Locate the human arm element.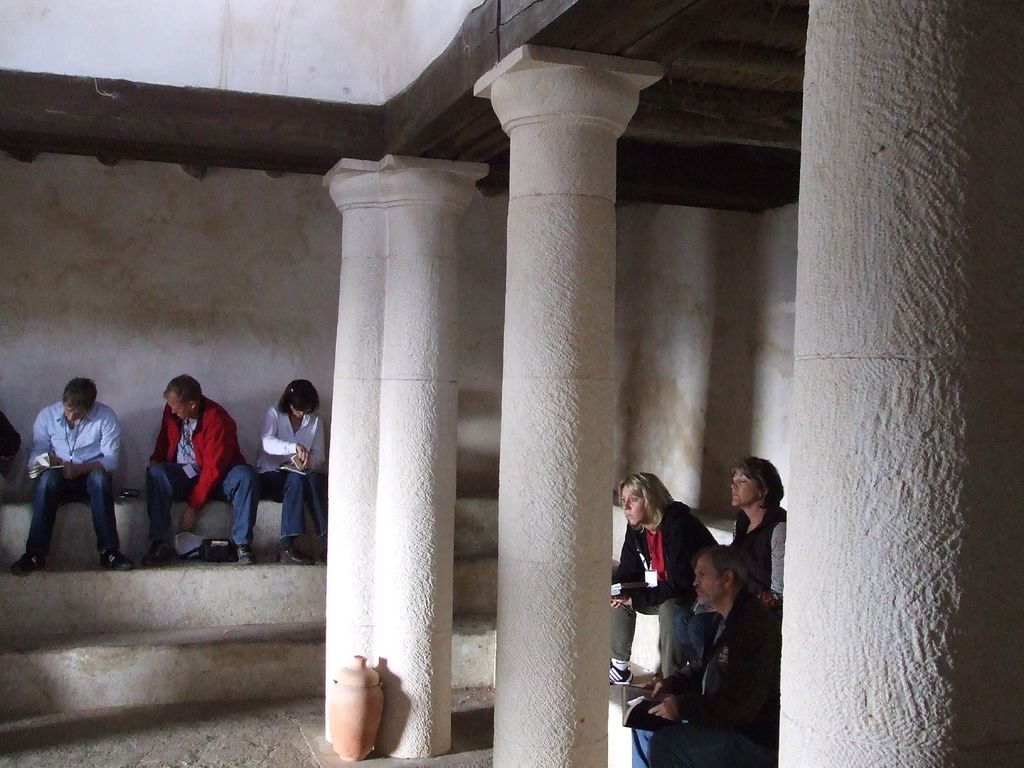
Element bbox: [left=82, top=416, right=115, bottom=466].
